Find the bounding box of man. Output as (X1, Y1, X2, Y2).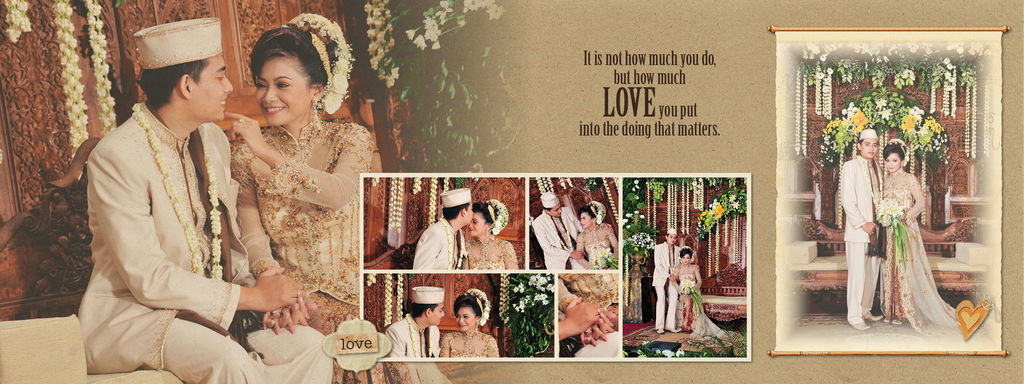
(530, 192, 586, 272).
